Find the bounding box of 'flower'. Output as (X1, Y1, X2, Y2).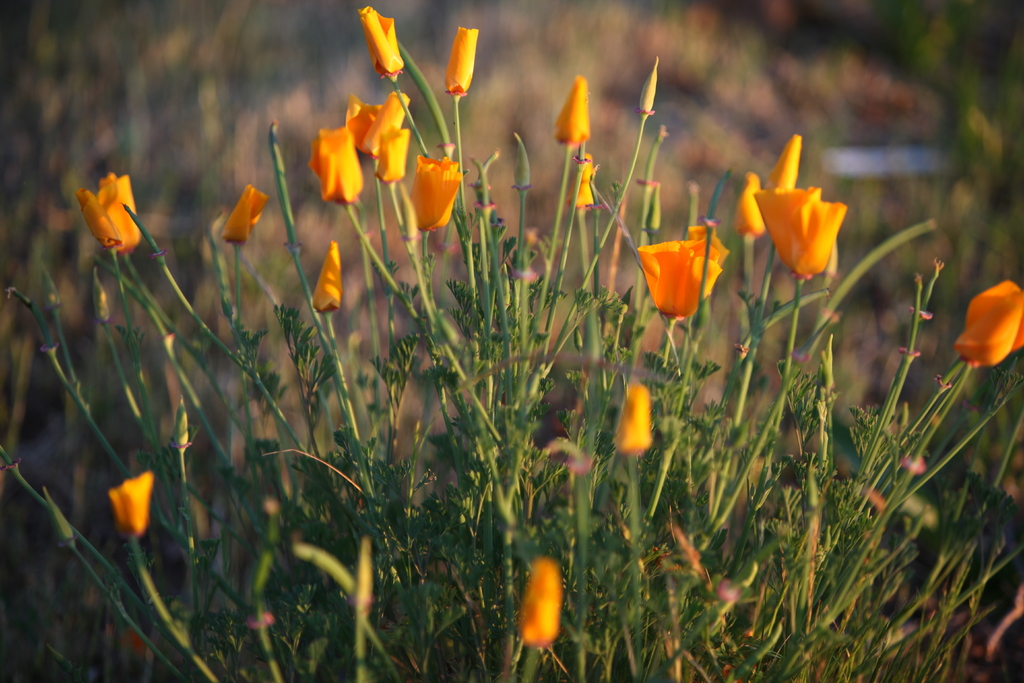
(557, 75, 591, 147).
